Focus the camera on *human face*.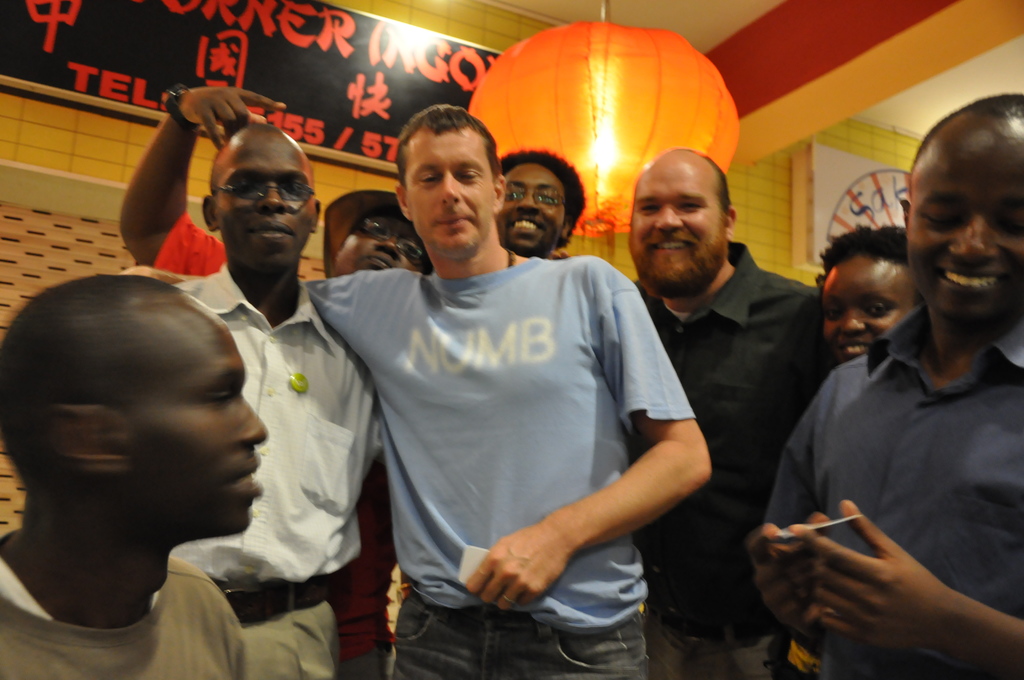
Focus region: (906, 134, 1023, 324).
